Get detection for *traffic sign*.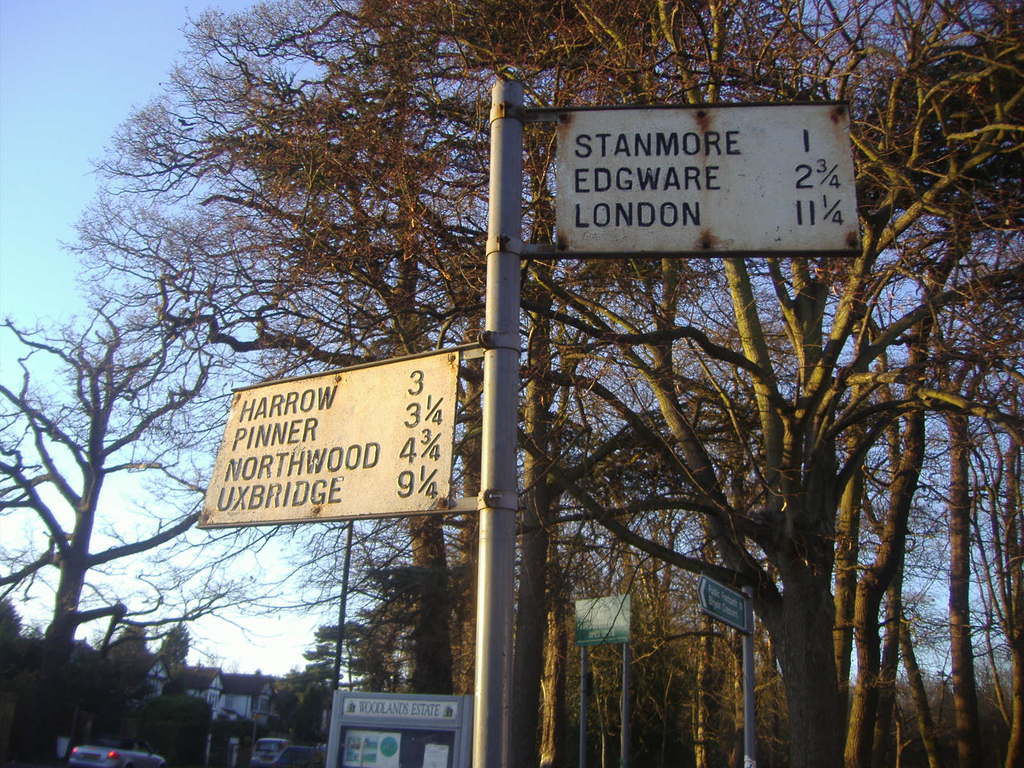
Detection: box(575, 593, 634, 646).
